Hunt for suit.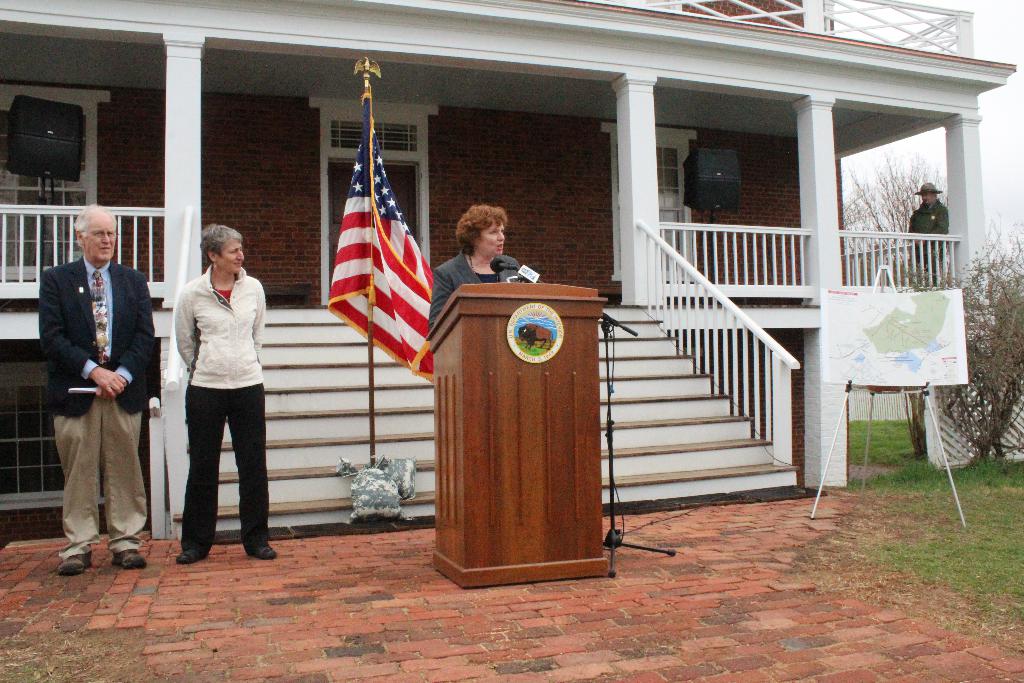
Hunted down at bbox(29, 201, 157, 577).
